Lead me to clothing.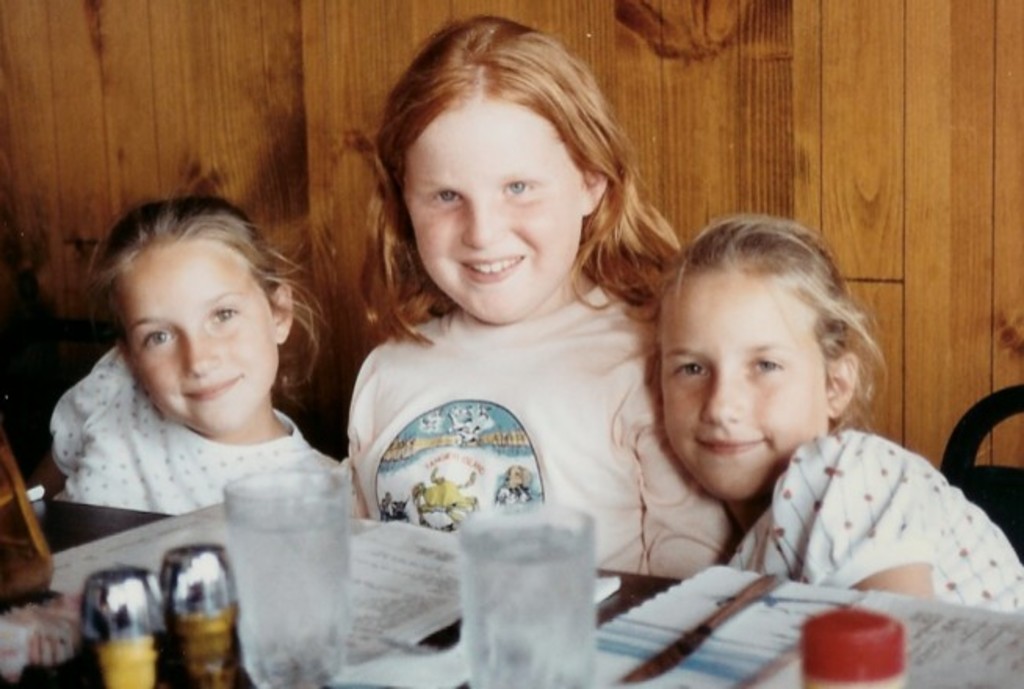
Lead to locate(49, 344, 365, 517).
